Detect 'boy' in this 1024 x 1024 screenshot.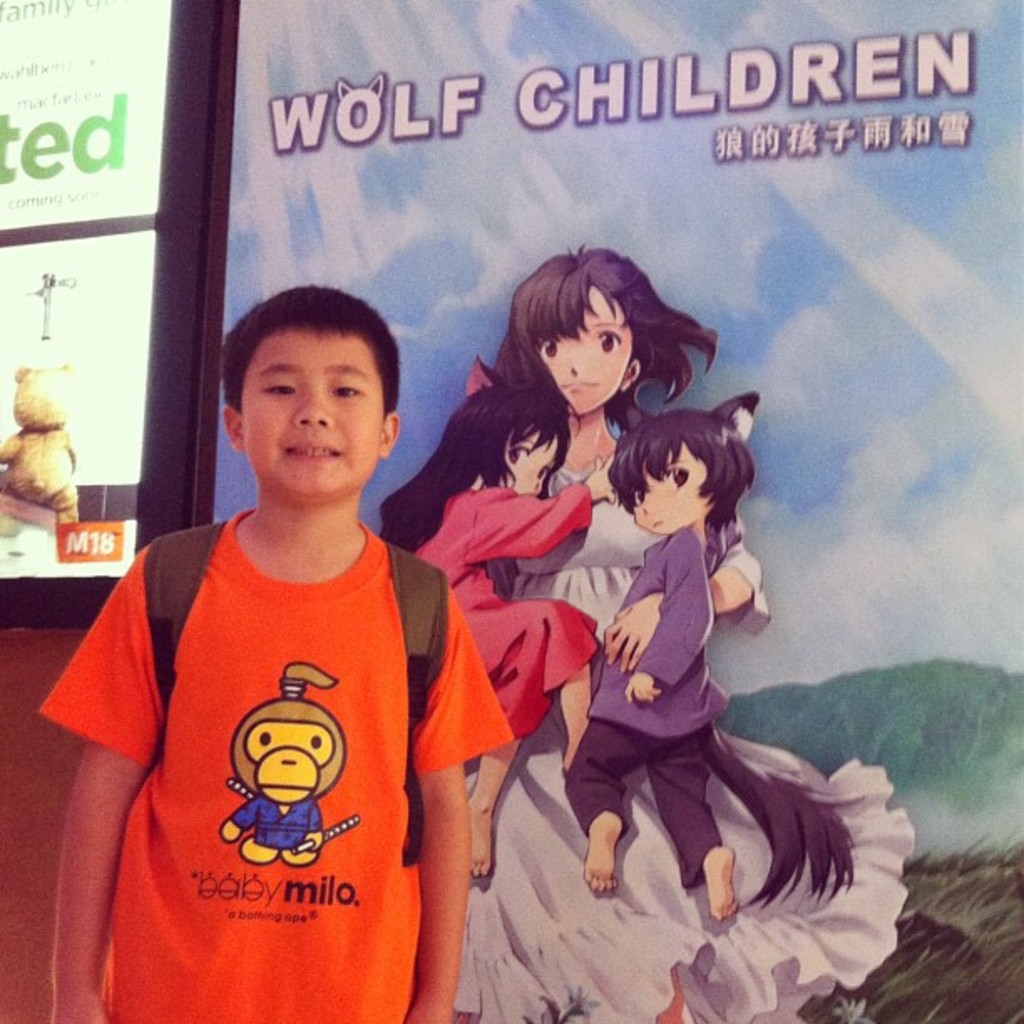
Detection: 554 408 731 924.
